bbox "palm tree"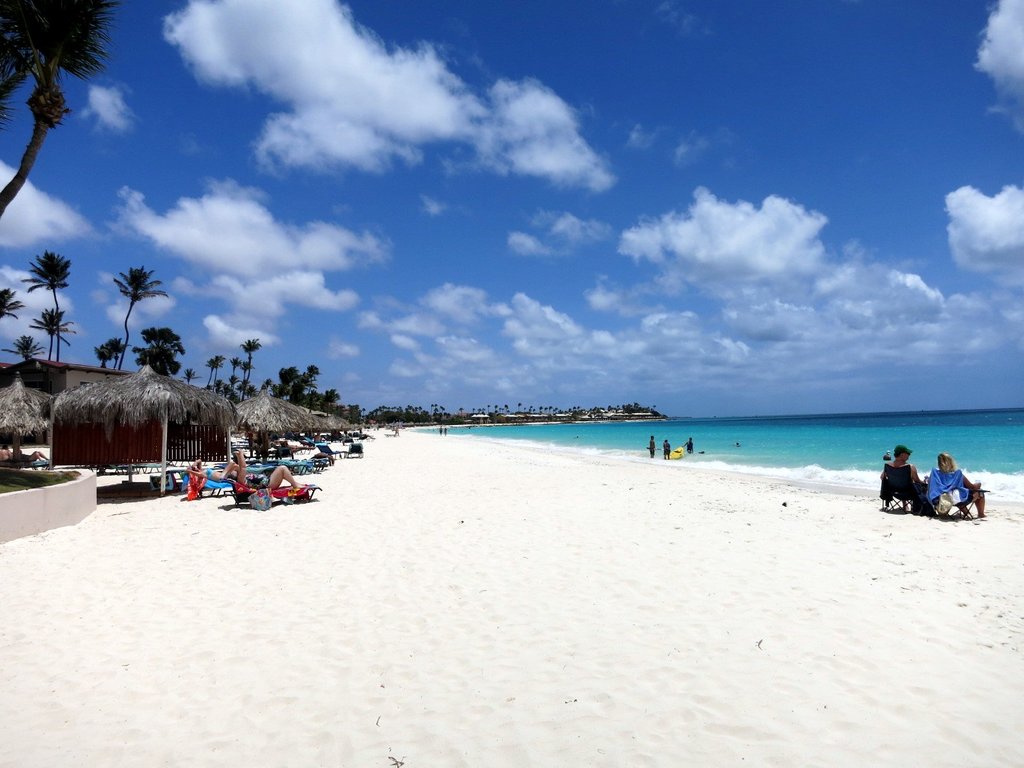
rect(297, 366, 320, 412)
